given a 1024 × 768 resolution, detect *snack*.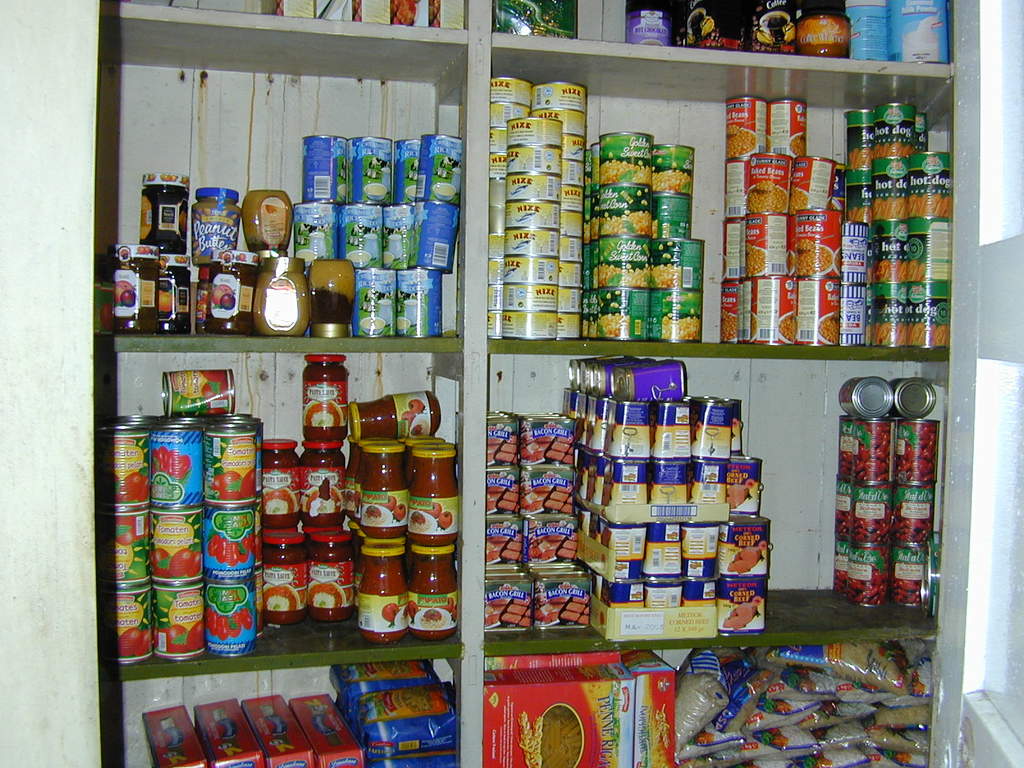
l=608, t=149, r=614, b=156.
